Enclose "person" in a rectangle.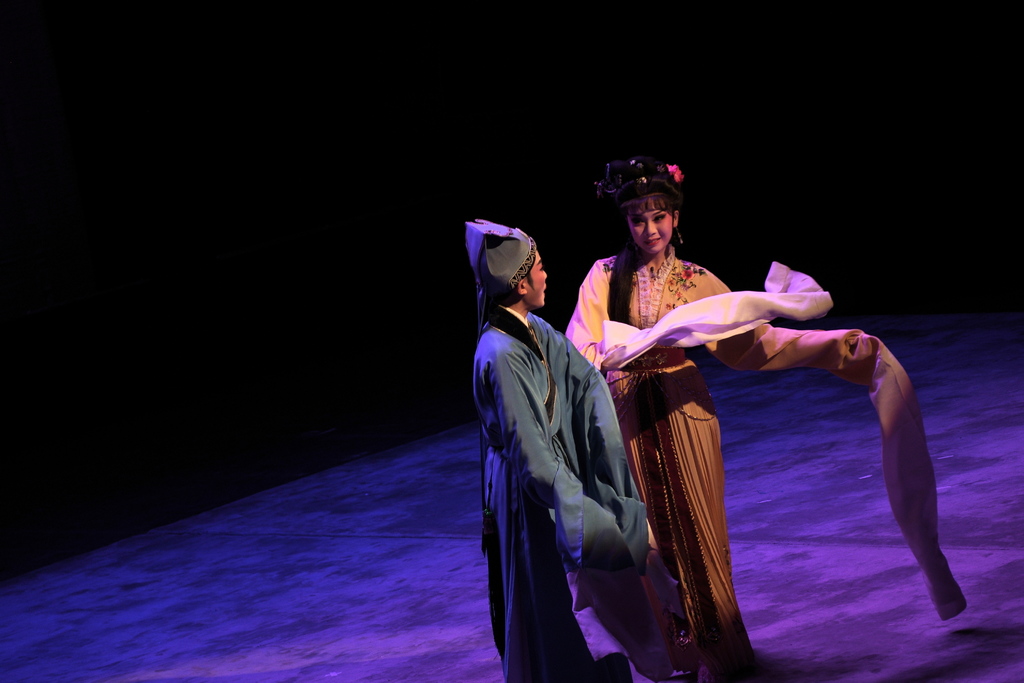
pyautogui.locateOnScreen(543, 179, 904, 648).
